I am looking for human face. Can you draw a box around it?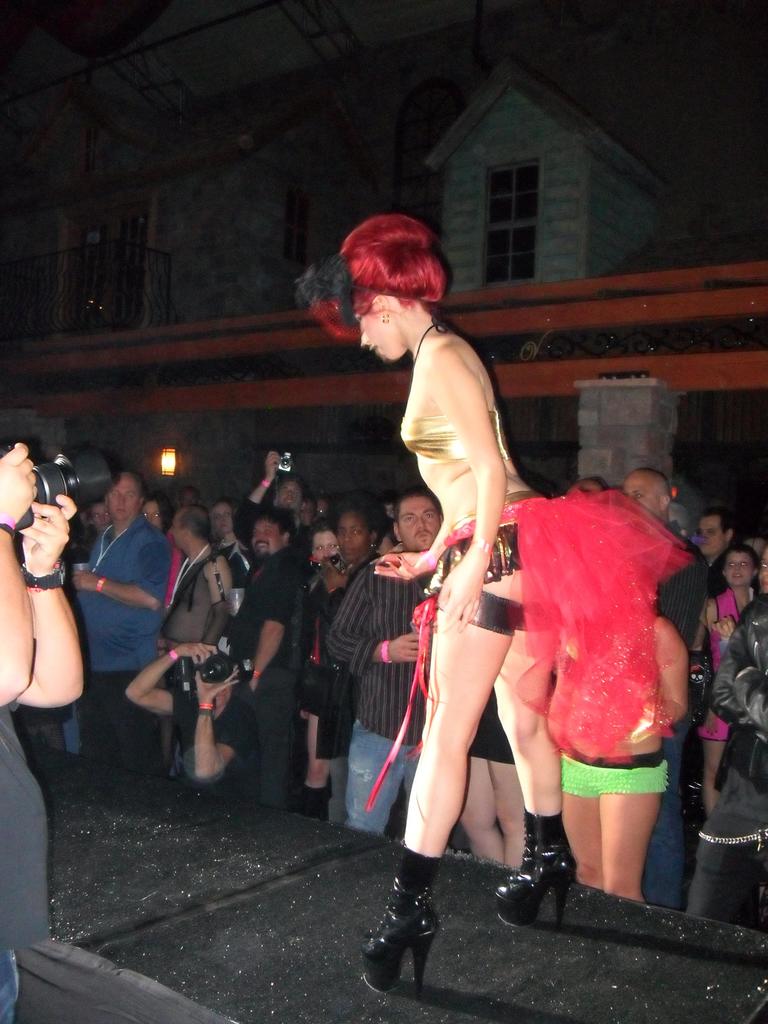
Sure, the bounding box is <region>109, 476, 136, 526</region>.
